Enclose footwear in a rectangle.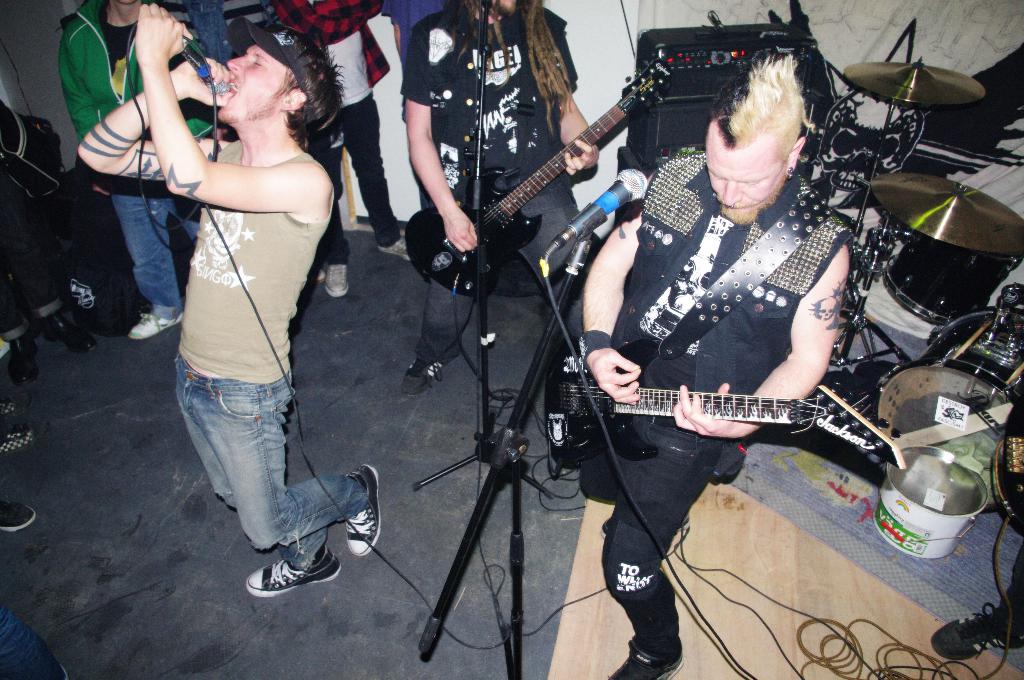
<box>5,333,39,385</box>.
